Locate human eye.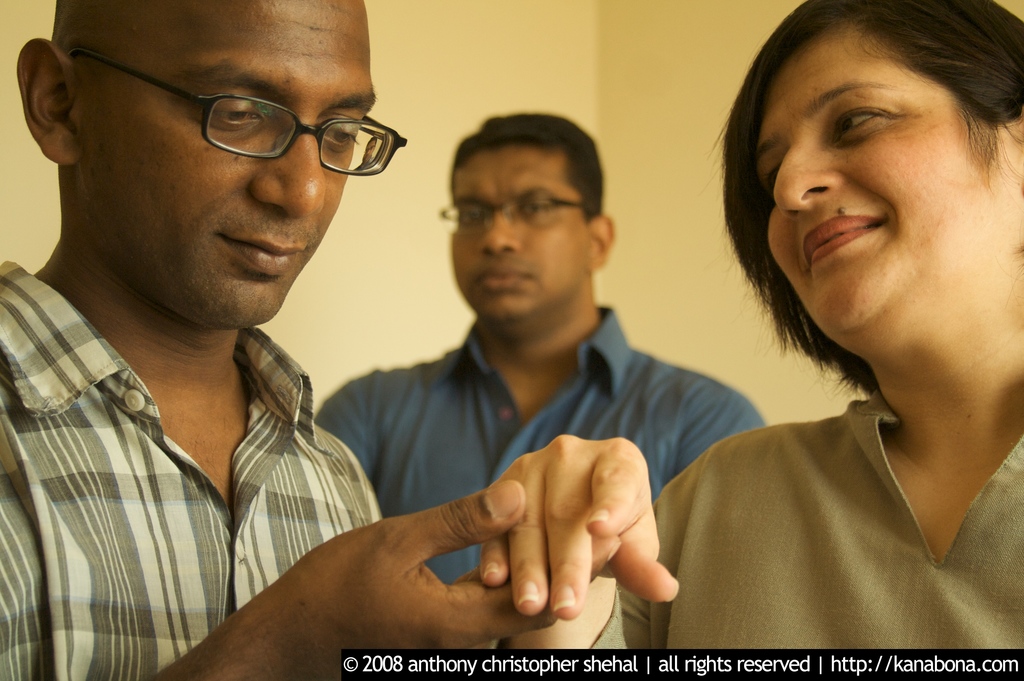
Bounding box: (321, 118, 362, 158).
